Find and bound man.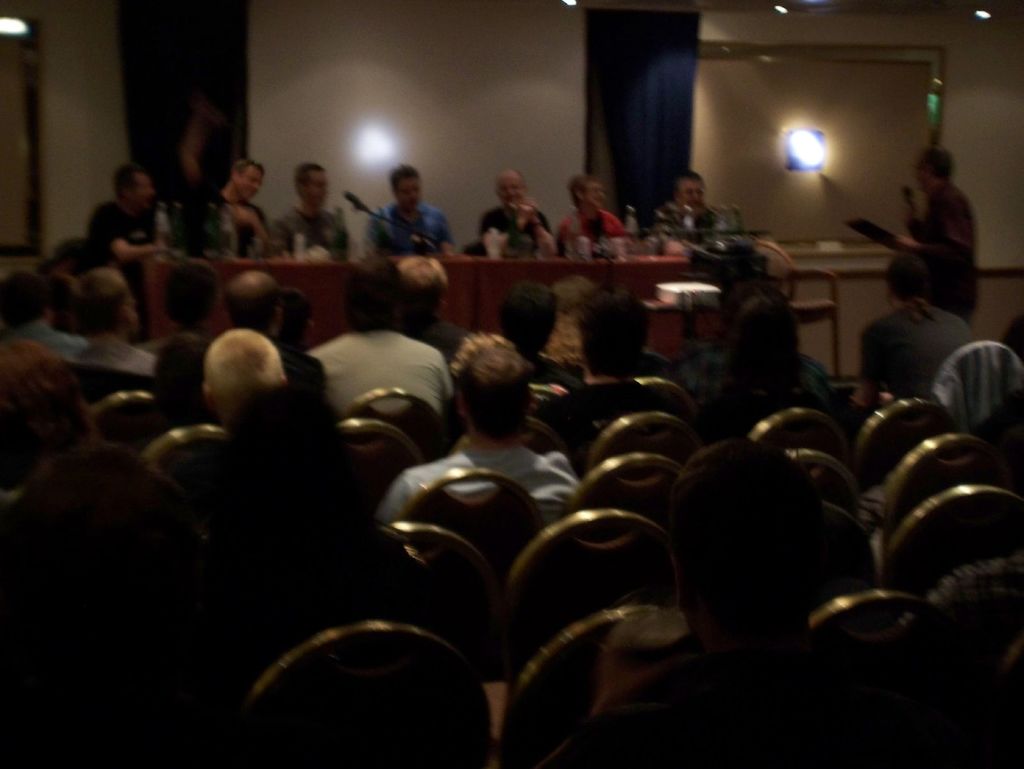
Bound: {"left": 858, "top": 247, "right": 977, "bottom": 400}.
